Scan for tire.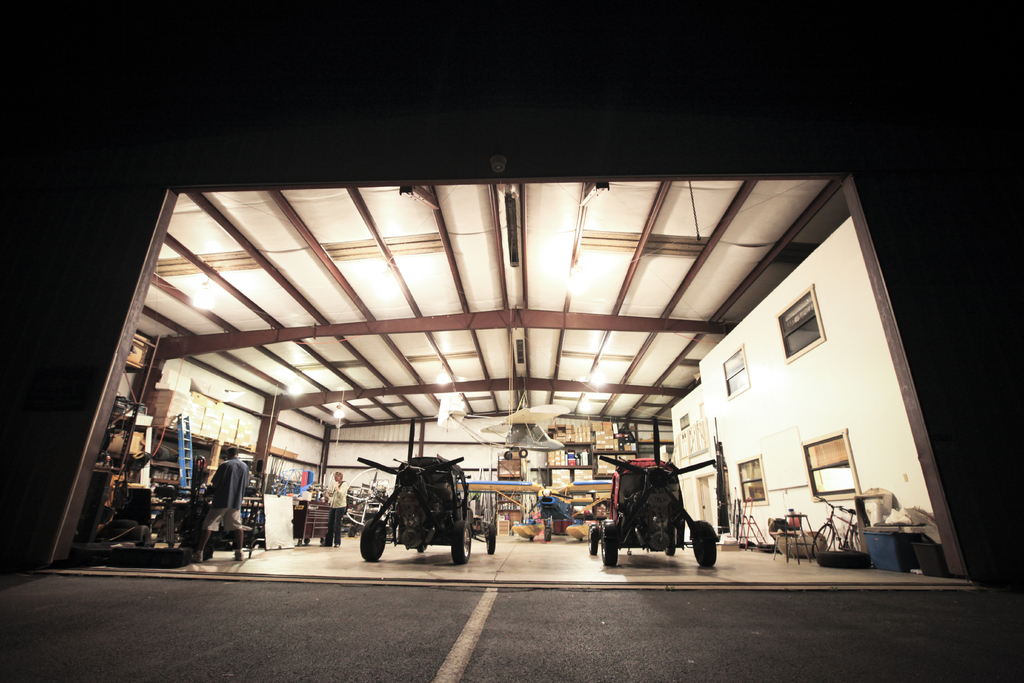
Scan result: box=[346, 525, 357, 539].
